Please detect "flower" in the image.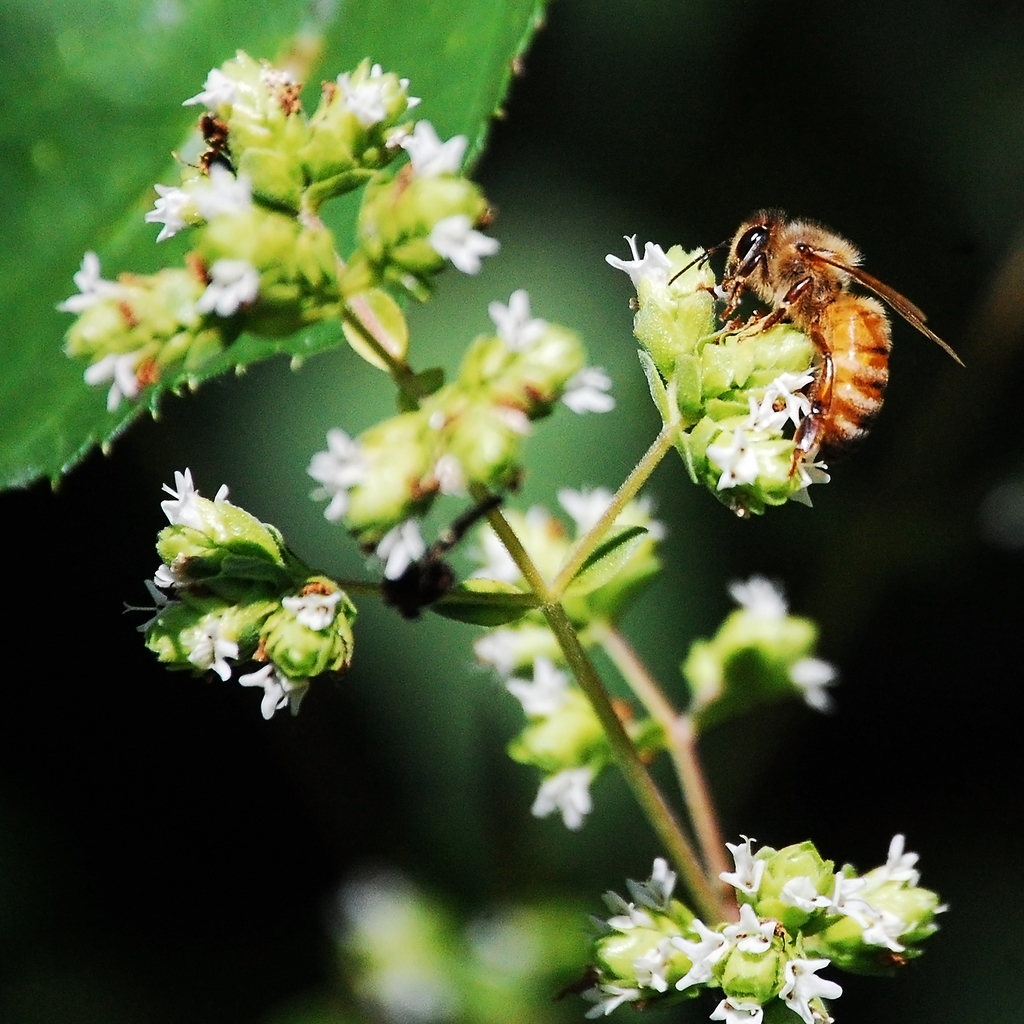
{"x1": 312, "y1": 433, "x2": 367, "y2": 534}.
